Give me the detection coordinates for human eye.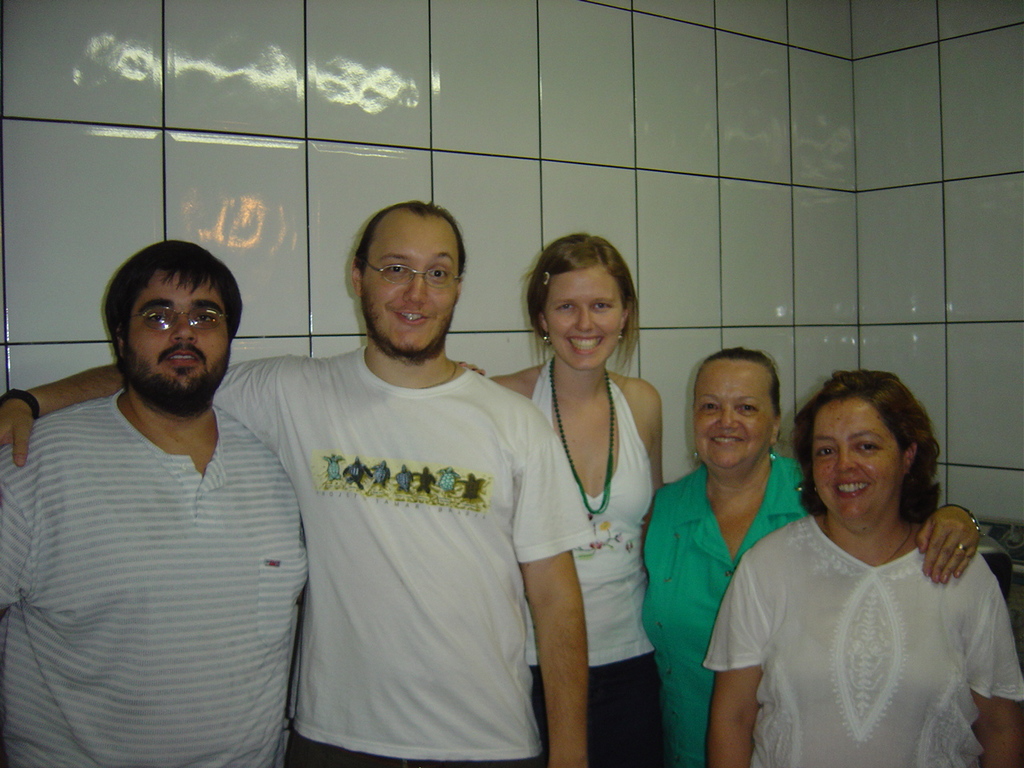
{"x1": 854, "y1": 441, "x2": 876, "y2": 453}.
